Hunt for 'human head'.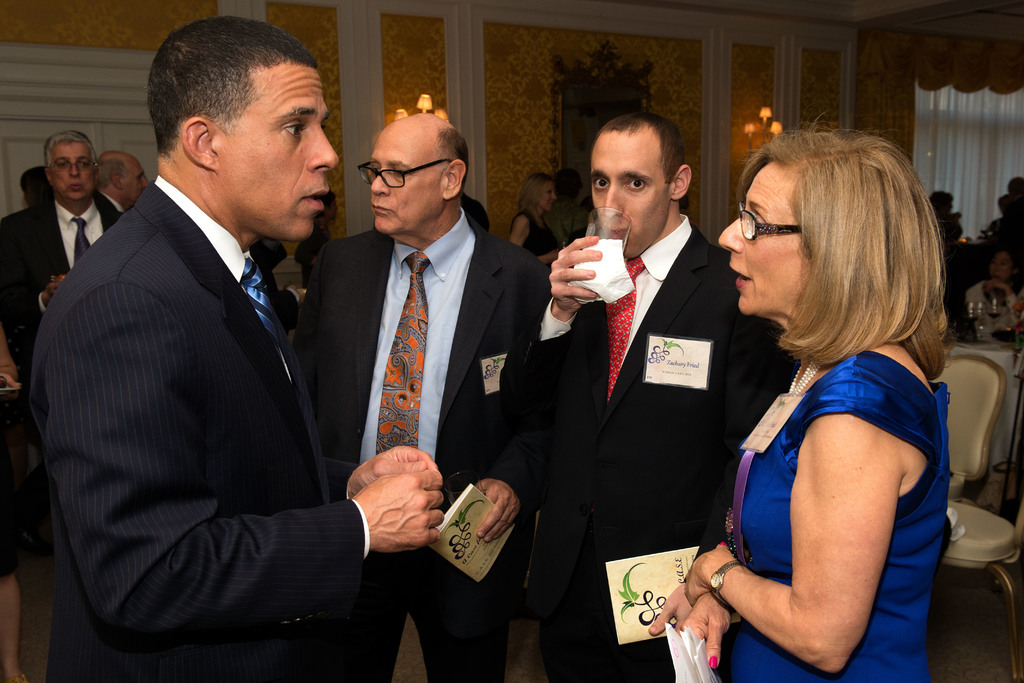
Hunted down at [45, 132, 99, 201].
